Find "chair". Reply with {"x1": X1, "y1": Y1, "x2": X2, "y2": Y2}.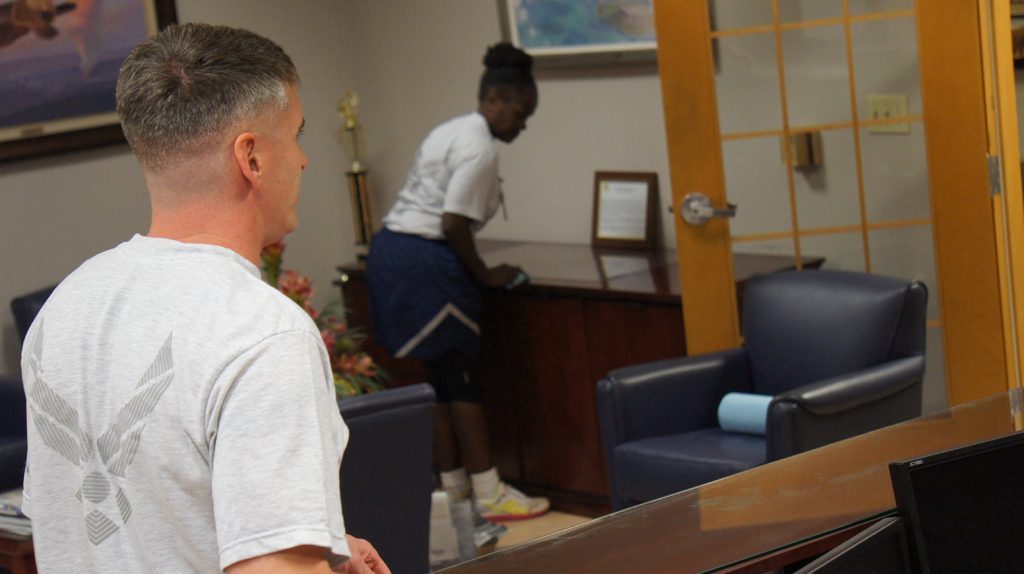
{"x1": 330, "y1": 385, "x2": 433, "y2": 573}.
